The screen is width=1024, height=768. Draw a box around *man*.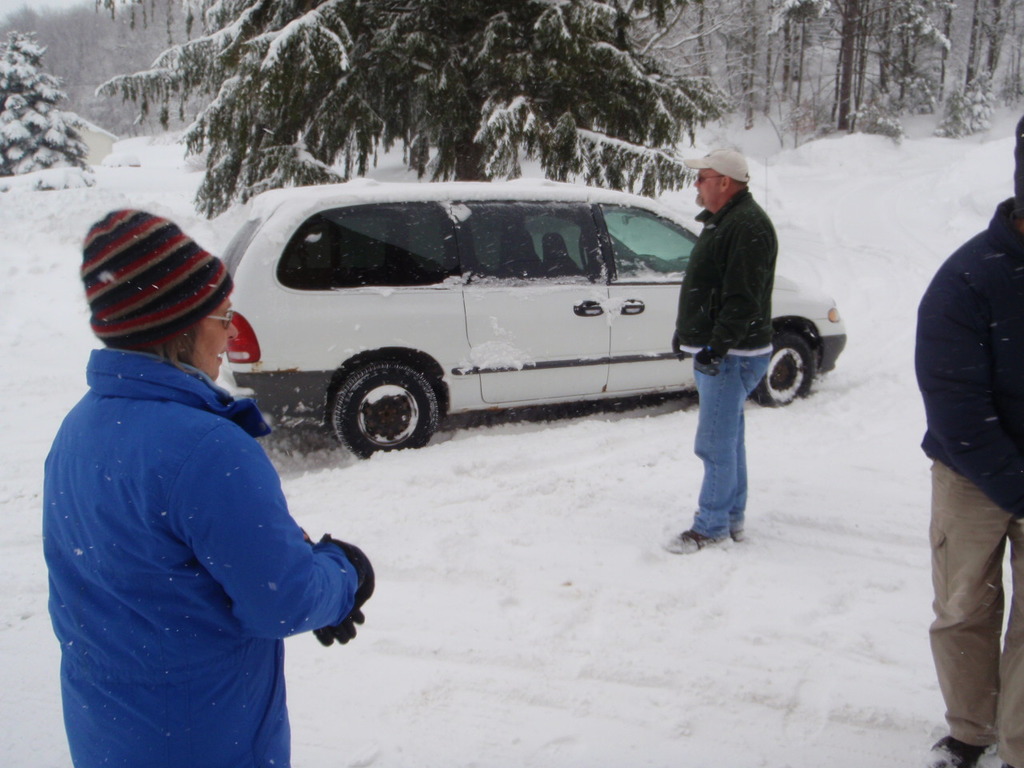
[671, 148, 775, 554].
